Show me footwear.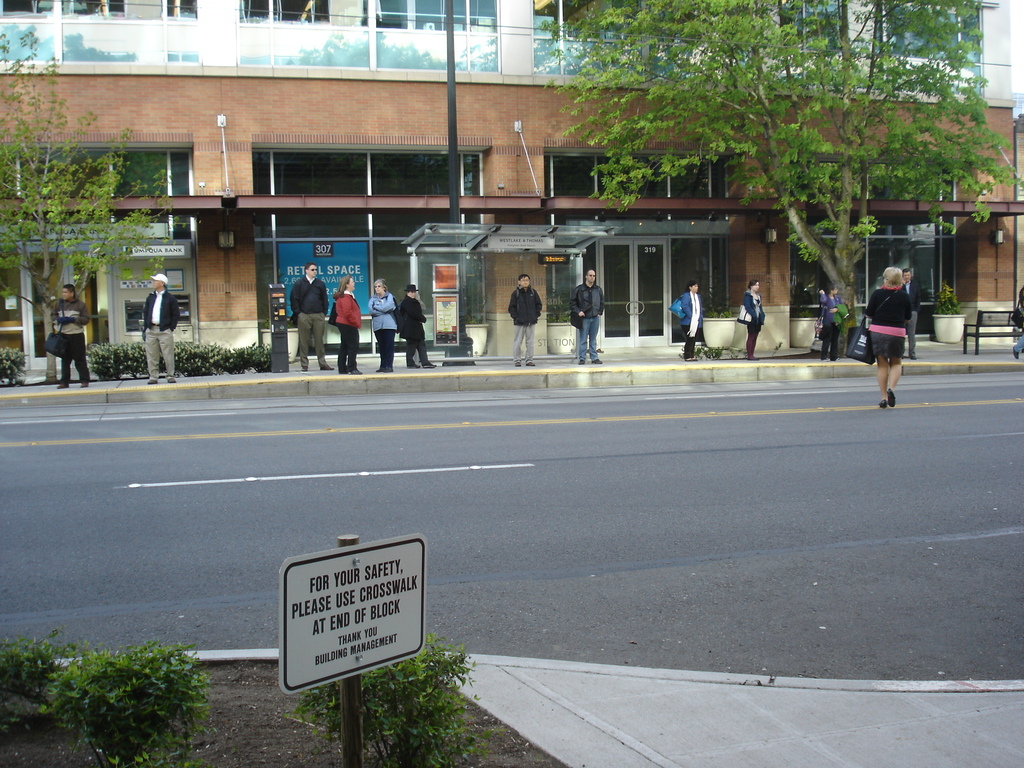
footwear is here: <bbox>888, 387, 893, 408</bbox>.
